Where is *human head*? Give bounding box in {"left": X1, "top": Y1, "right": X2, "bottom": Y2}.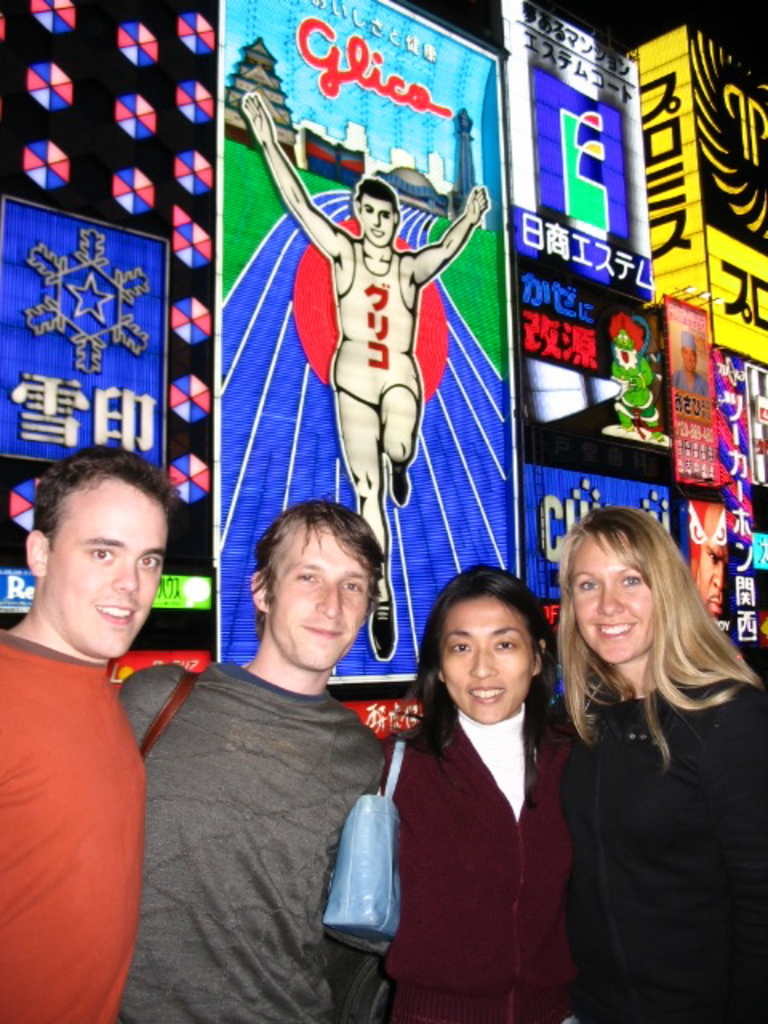
{"left": 253, "top": 501, "right": 389, "bottom": 675}.
